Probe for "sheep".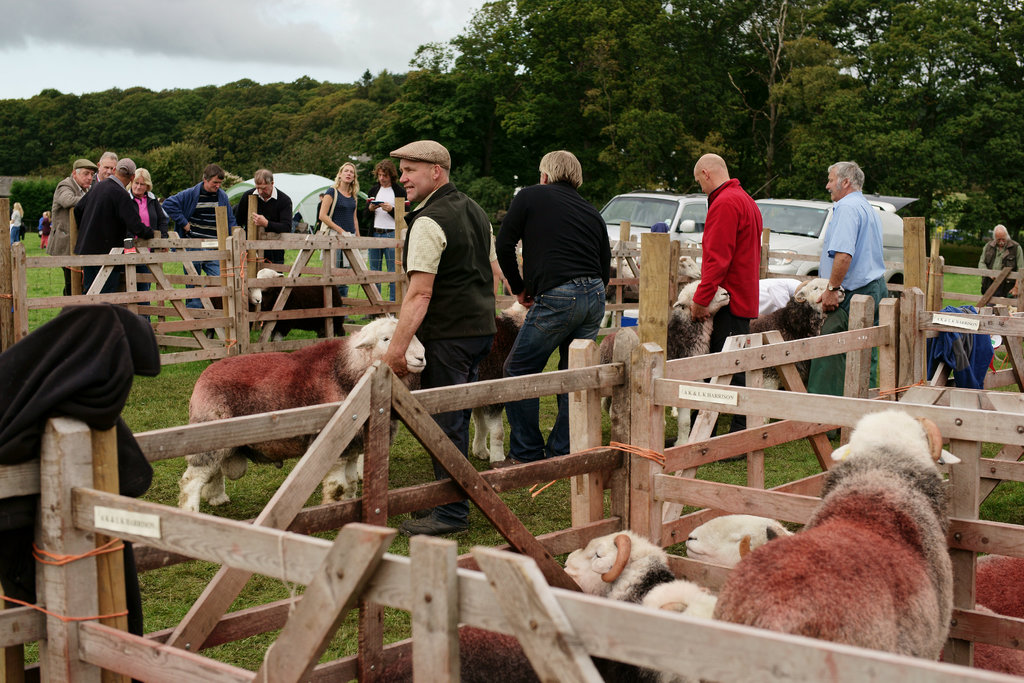
Probe result: crop(975, 554, 1023, 617).
